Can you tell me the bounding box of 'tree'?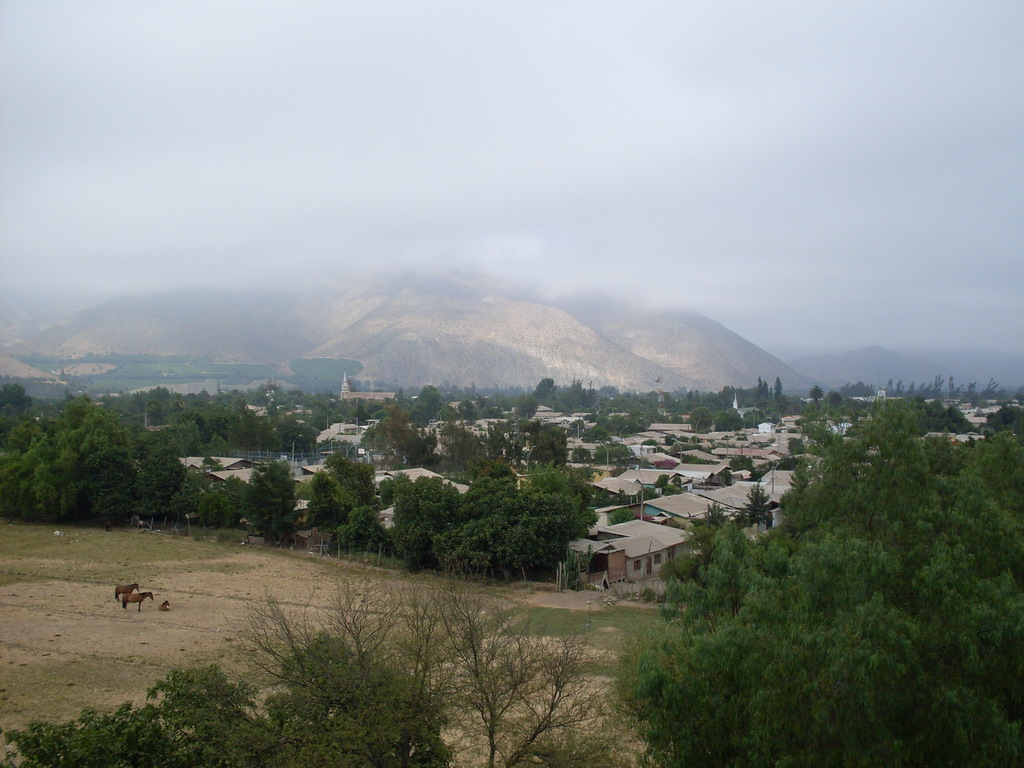
573,447,591,463.
